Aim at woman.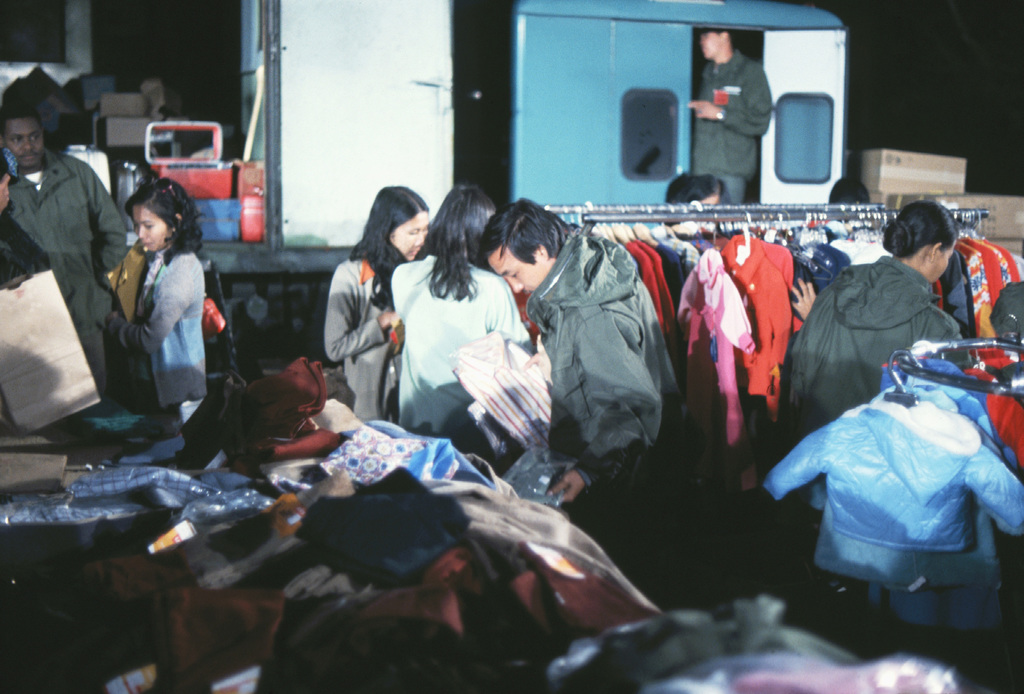
Aimed at left=110, top=180, right=207, bottom=417.
